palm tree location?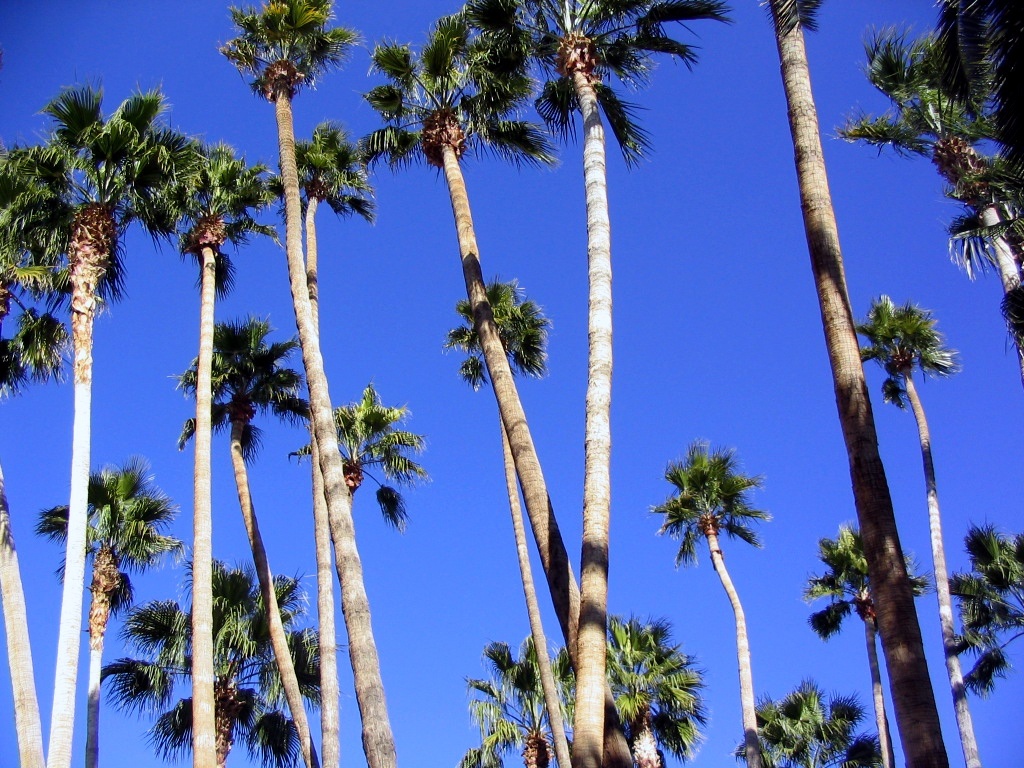
<region>438, 0, 691, 767</region>
